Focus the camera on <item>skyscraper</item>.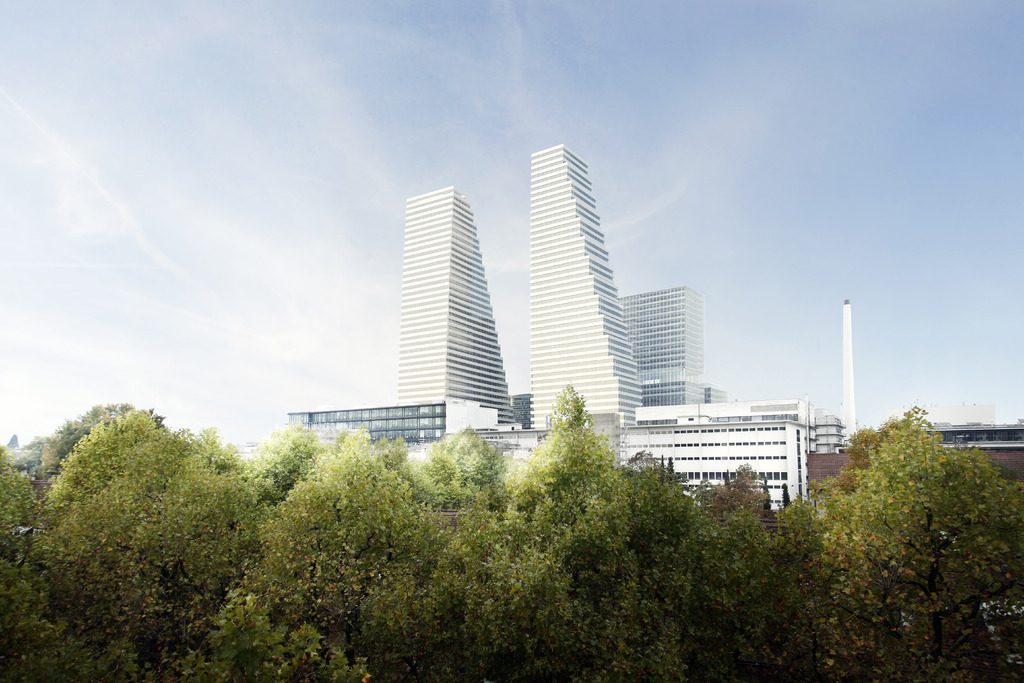
Focus region: <box>618,288,705,411</box>.
